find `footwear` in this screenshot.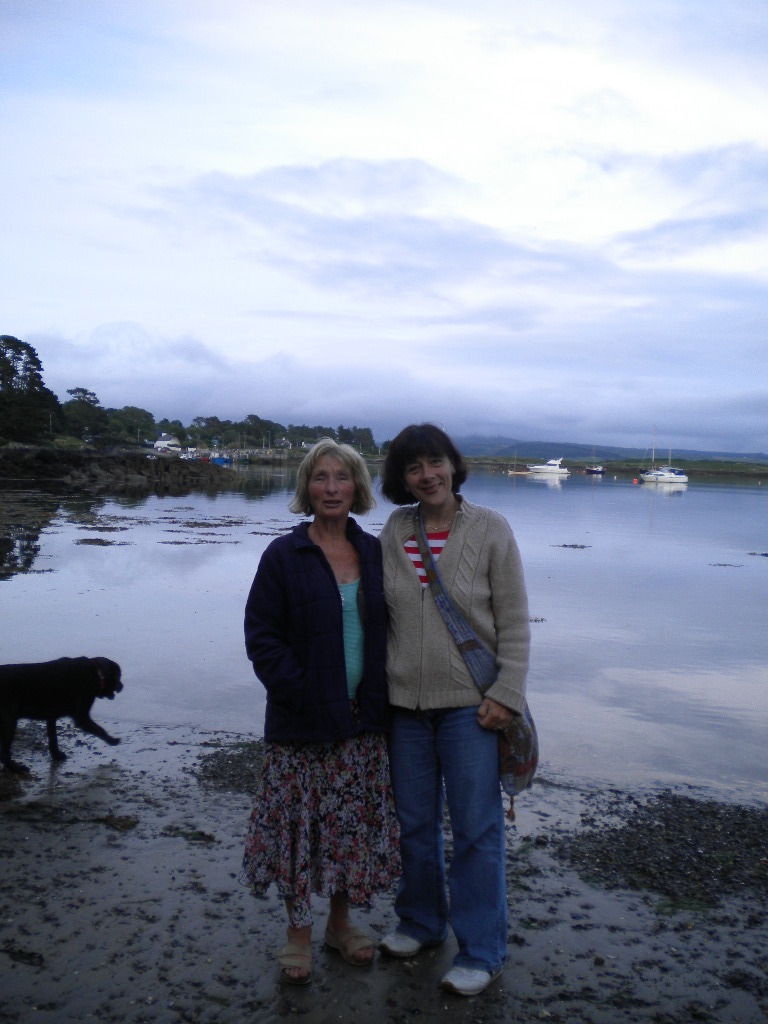
The bounding box for `footwear` is rect(380, 930, 422, 960).
